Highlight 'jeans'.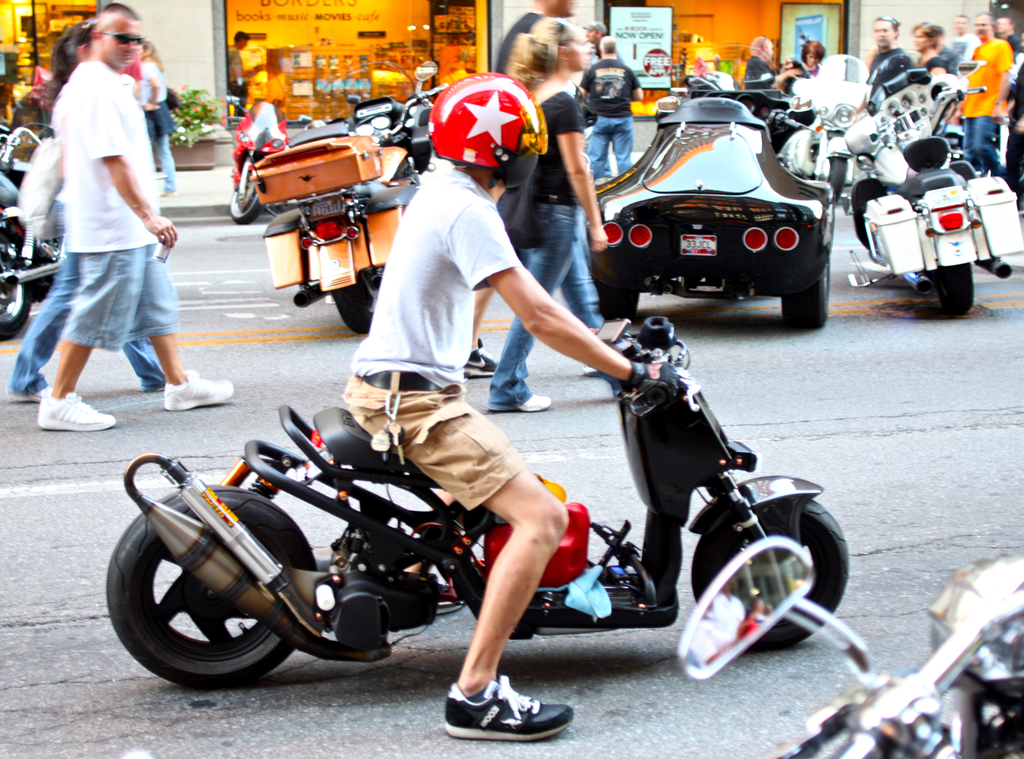
Highlighted region: detection(481, 196, 616, 404).
